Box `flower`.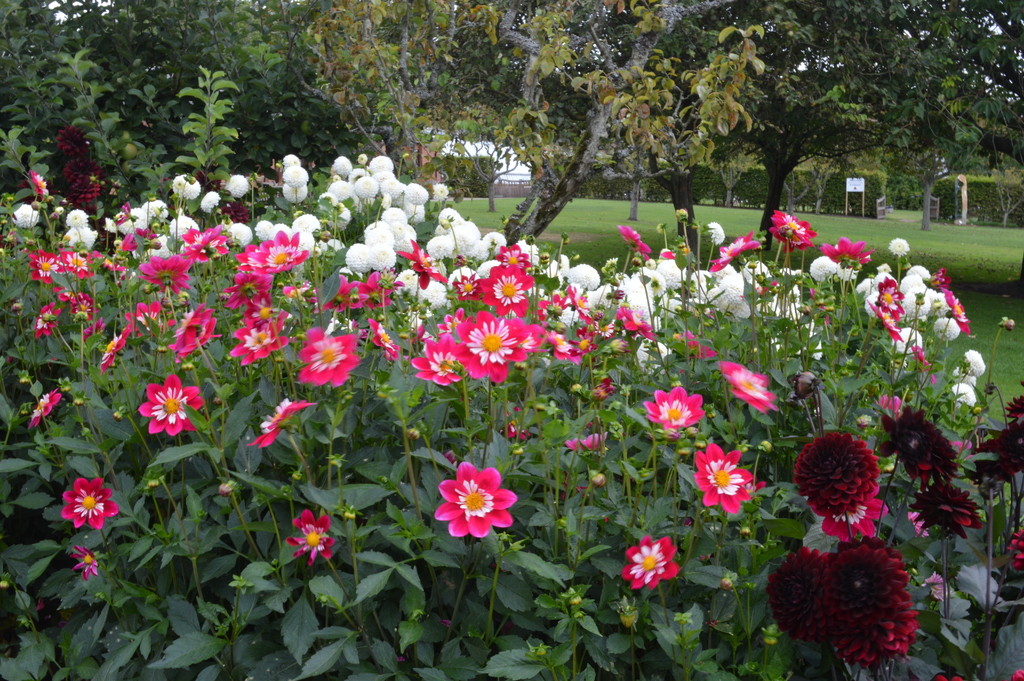
box=[251, 401, 322, 447].
